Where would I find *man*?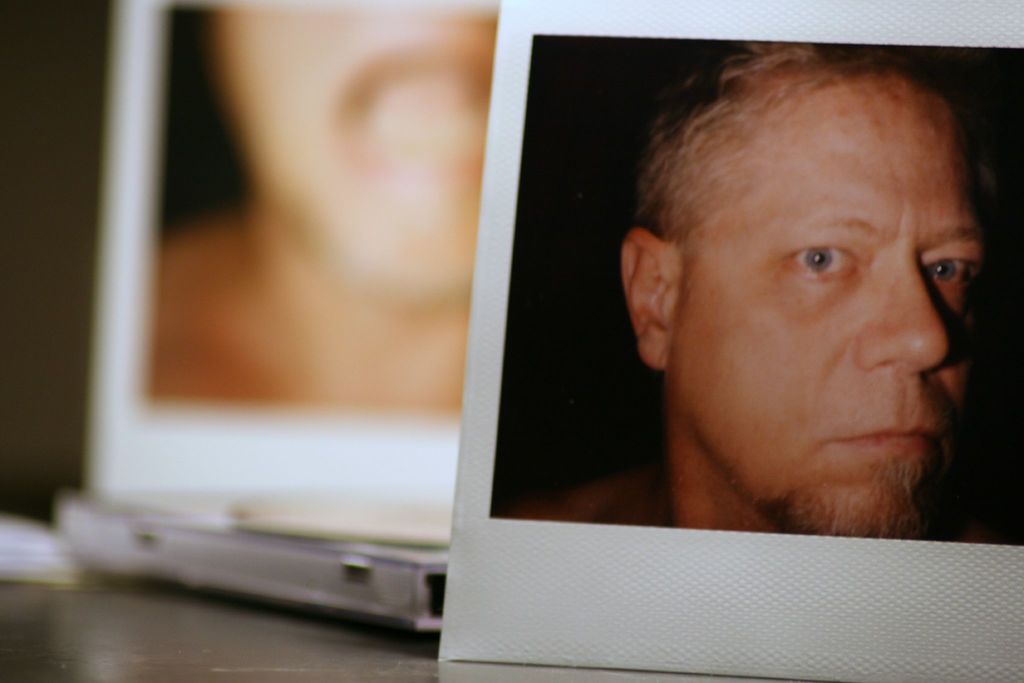
At [left=514, top=40, right=1004, bottom=539].
